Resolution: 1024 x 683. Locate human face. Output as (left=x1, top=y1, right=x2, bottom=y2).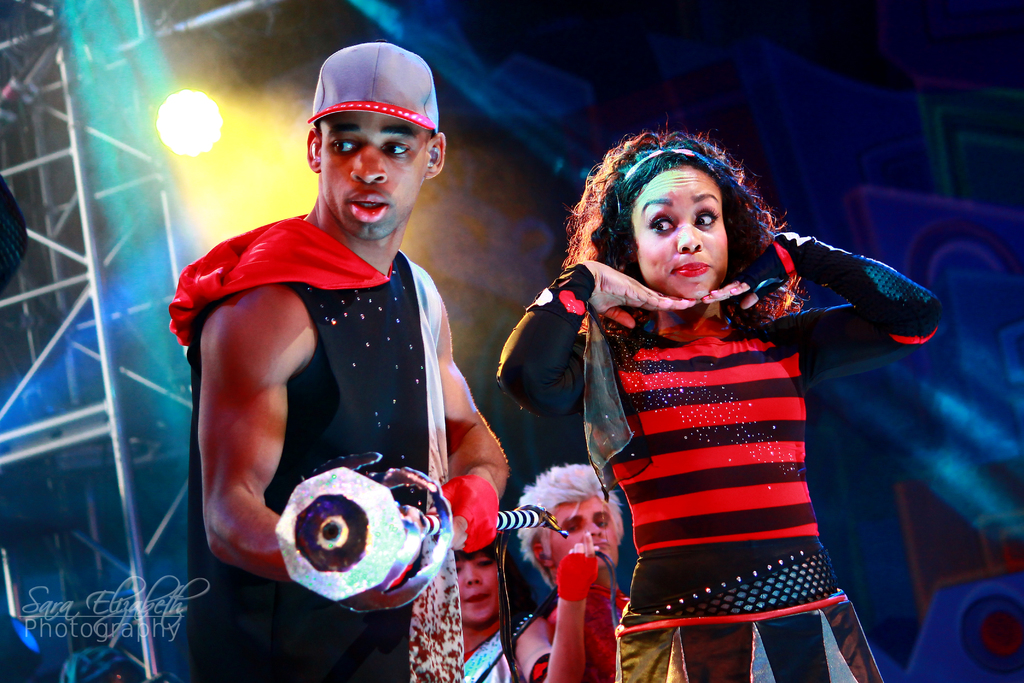
(left=538, top=497, right=614, bottom=568).
